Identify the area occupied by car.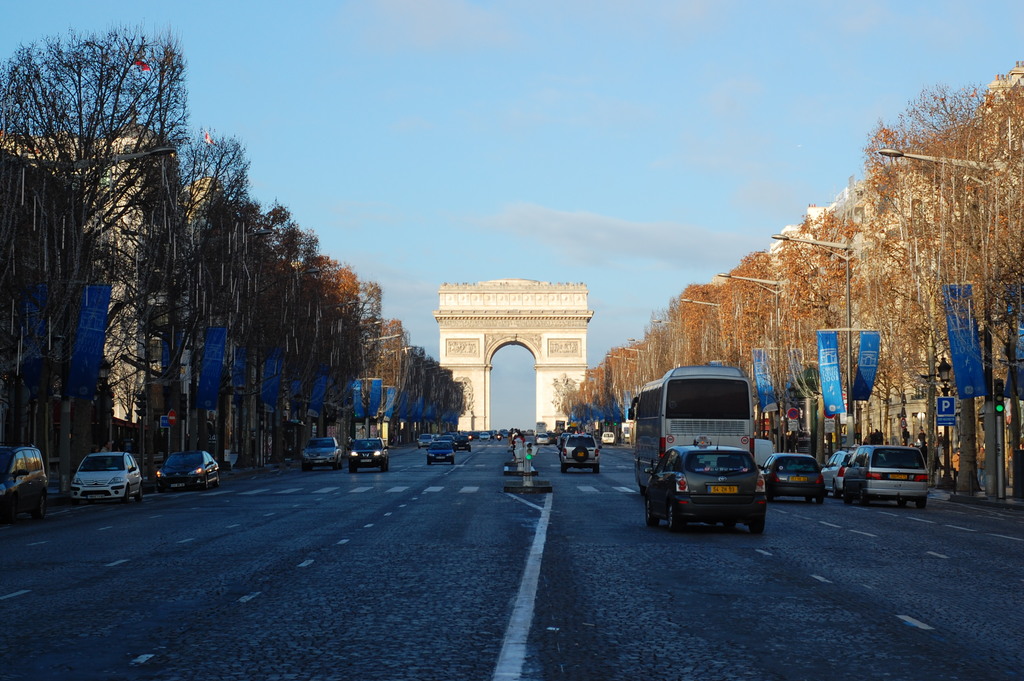
Area: x1=756, y1=448, x2=827, y2=505.
